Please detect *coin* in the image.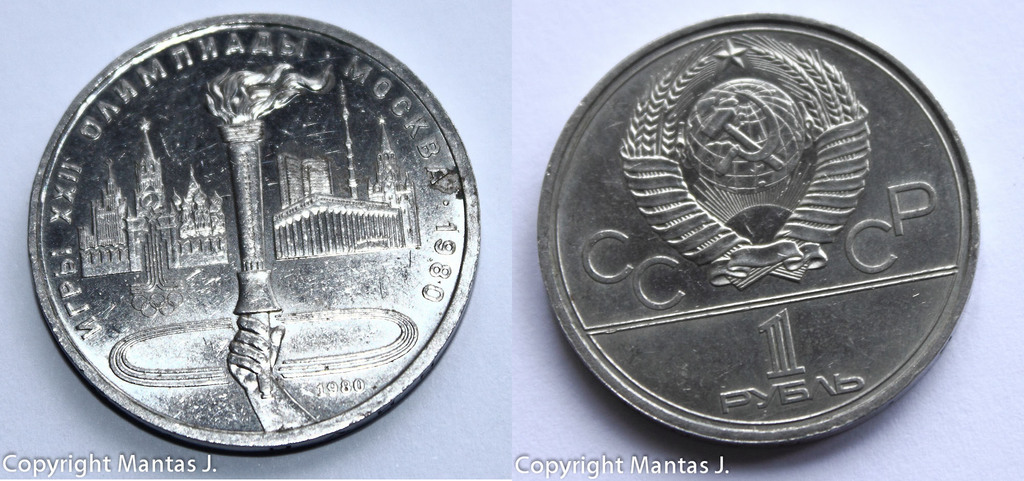
box=[538, 15, 982, 440].
